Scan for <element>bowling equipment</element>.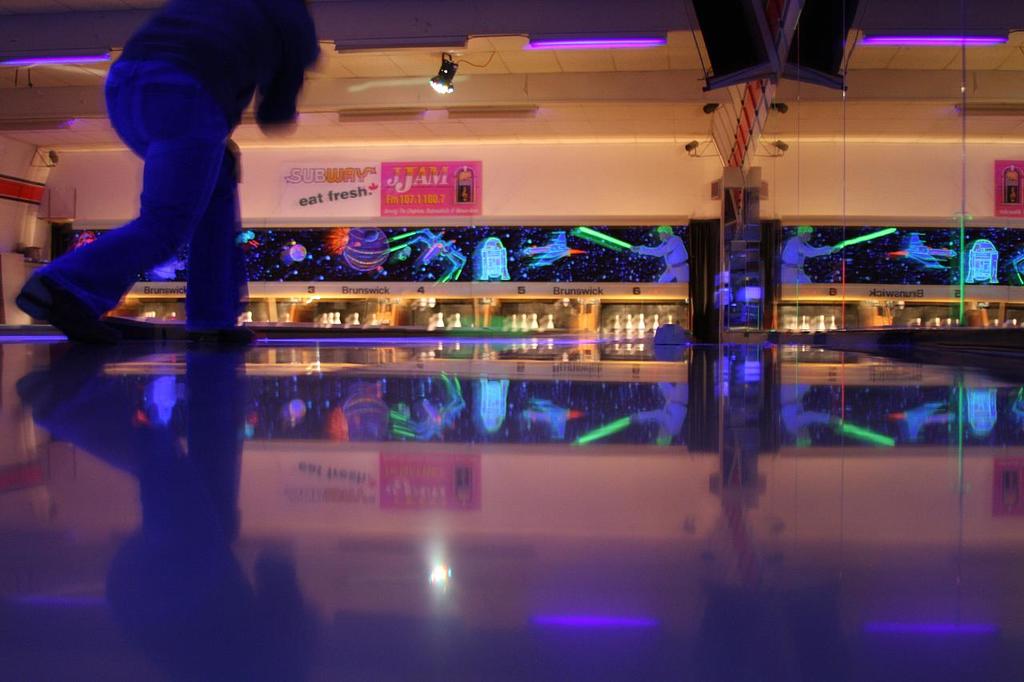
Scan result: 637,313,645,329.
